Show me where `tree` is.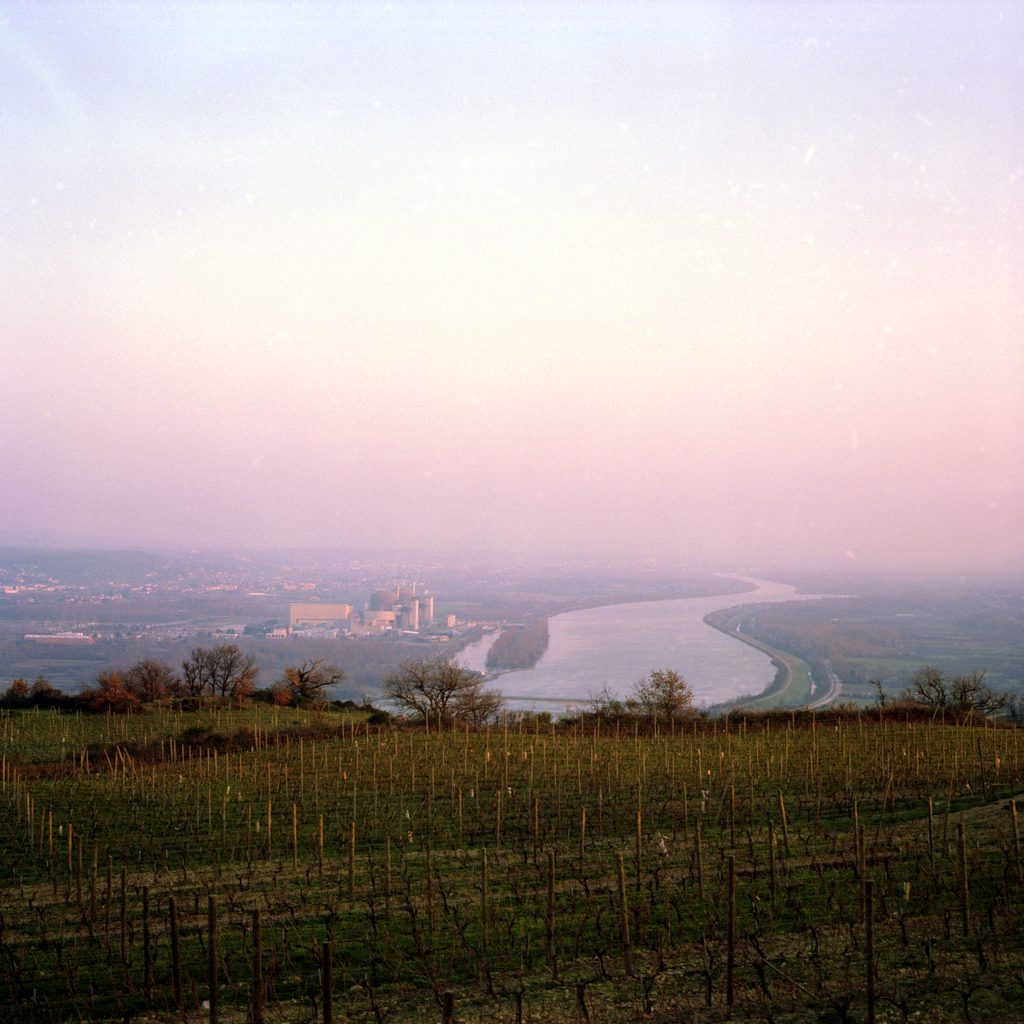
`tree` is at Rect(102, 641, 163, 716).
